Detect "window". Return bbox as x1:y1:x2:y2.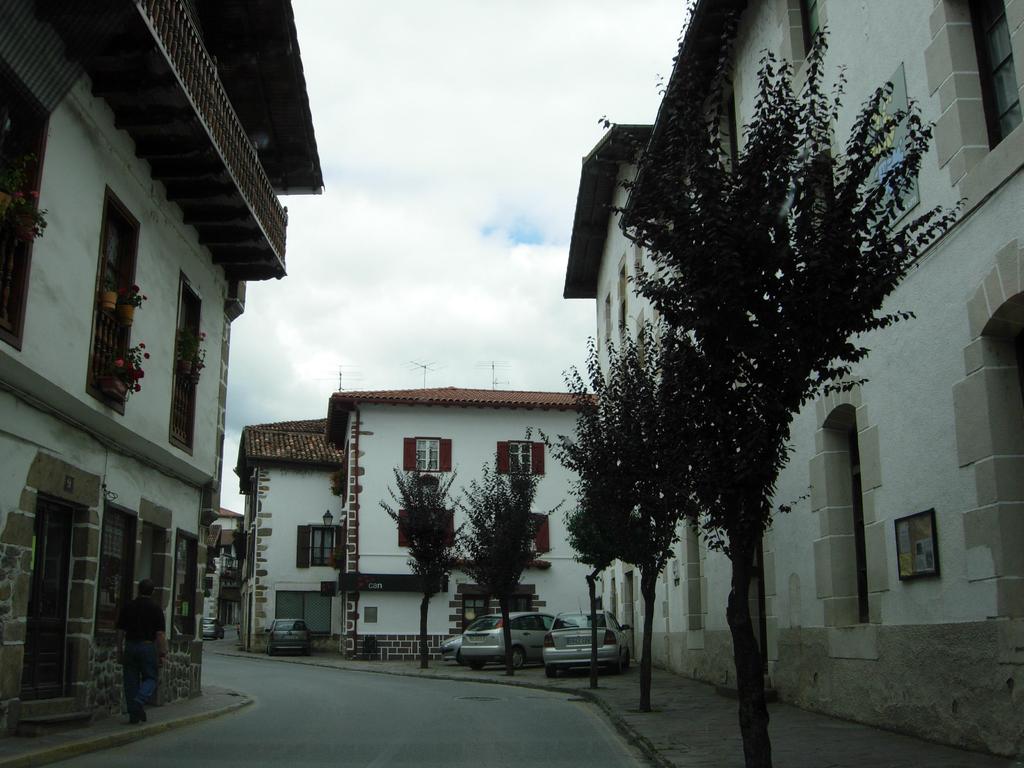
405:441:451:471.
